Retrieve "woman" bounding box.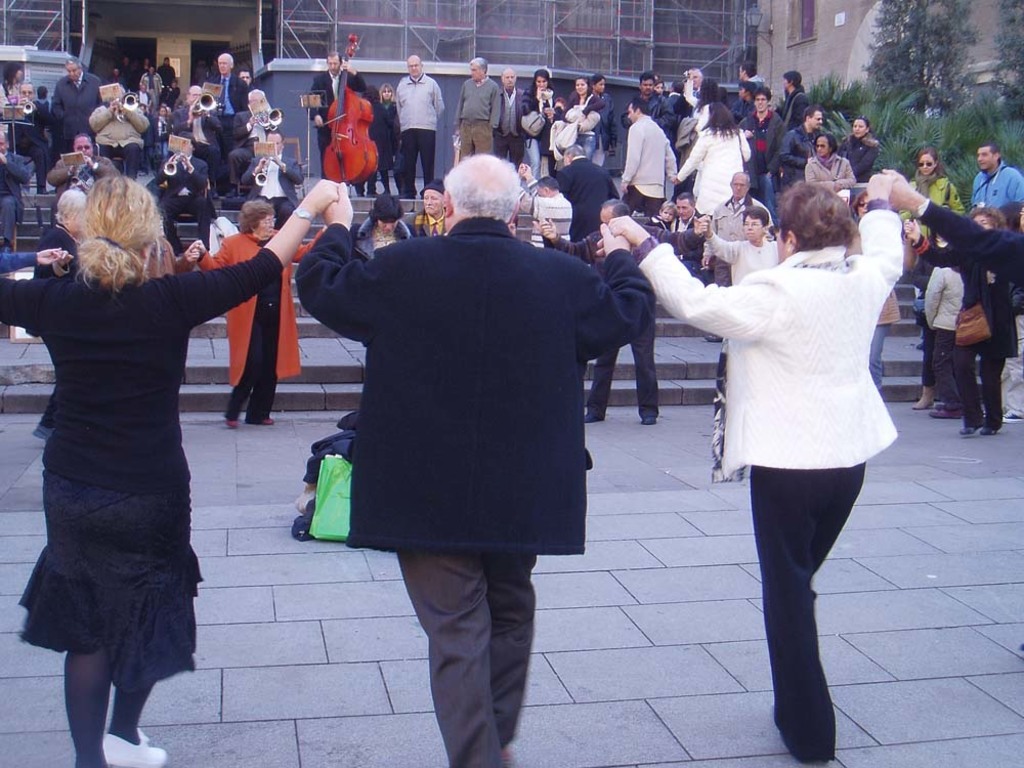
Bounding box: bbox=(951, 204, 1021, 438).
